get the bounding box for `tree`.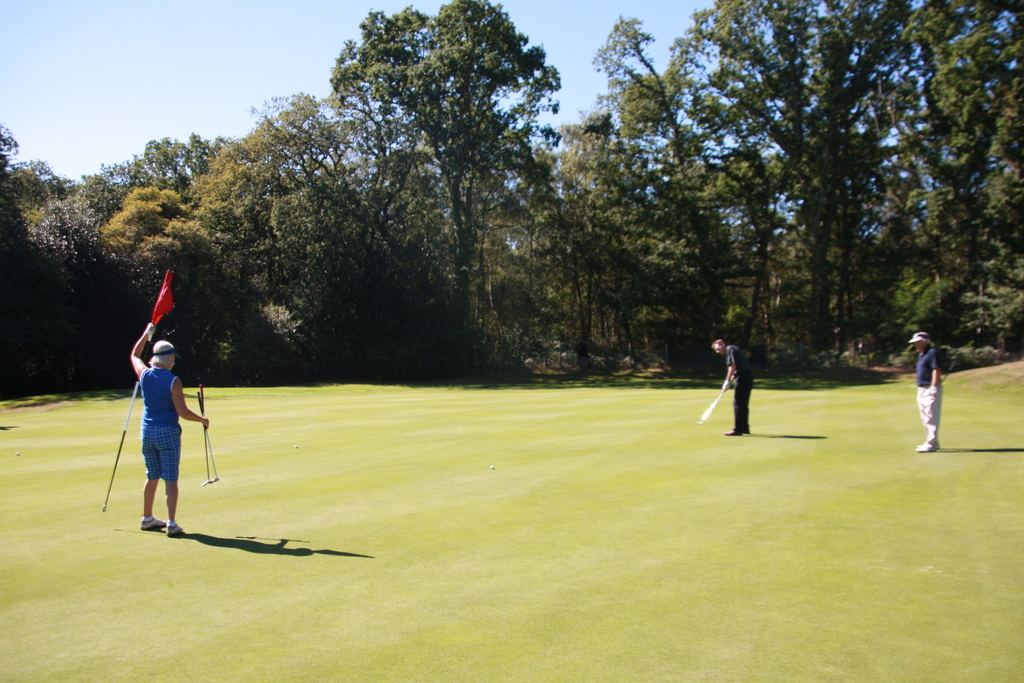
BBox(264, 6, 563, 370).
